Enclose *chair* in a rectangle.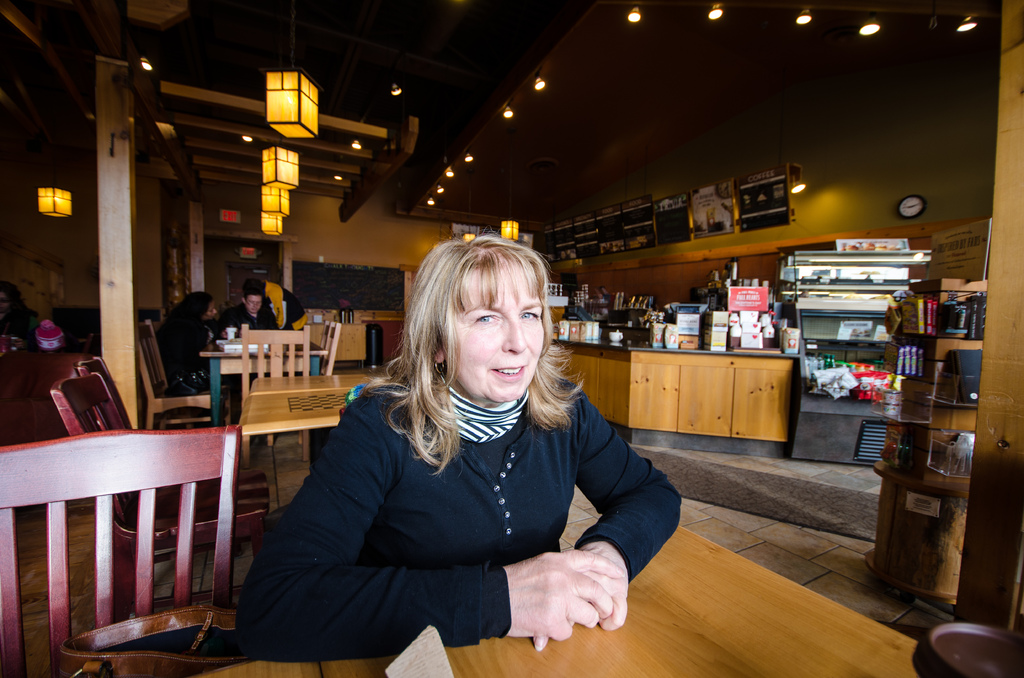
region(74, 356, 136, 426).
